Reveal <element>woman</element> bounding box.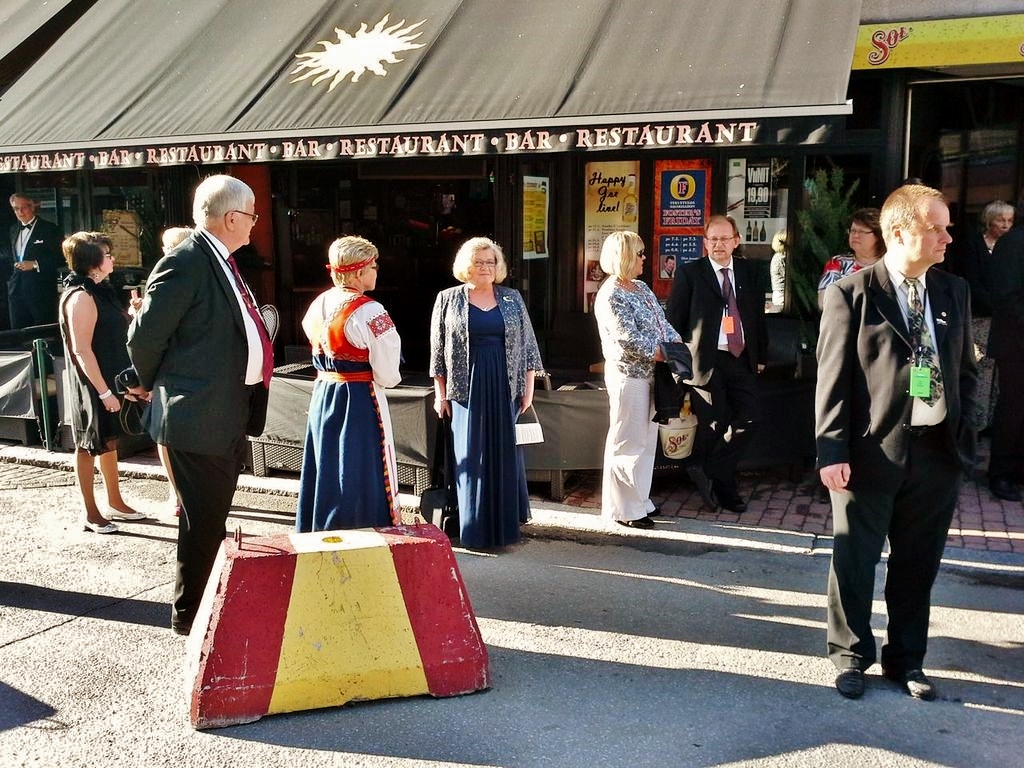
Revealed: bbox(955, 200, 1017, 474).
